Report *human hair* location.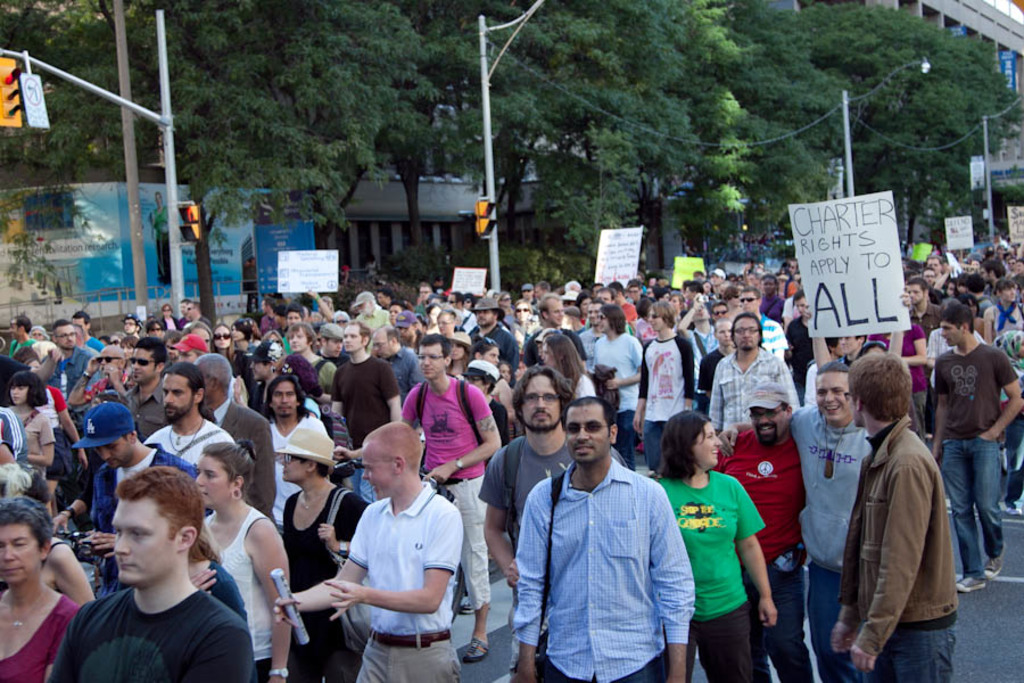
Report: detection(653, 411, 711, 480).
